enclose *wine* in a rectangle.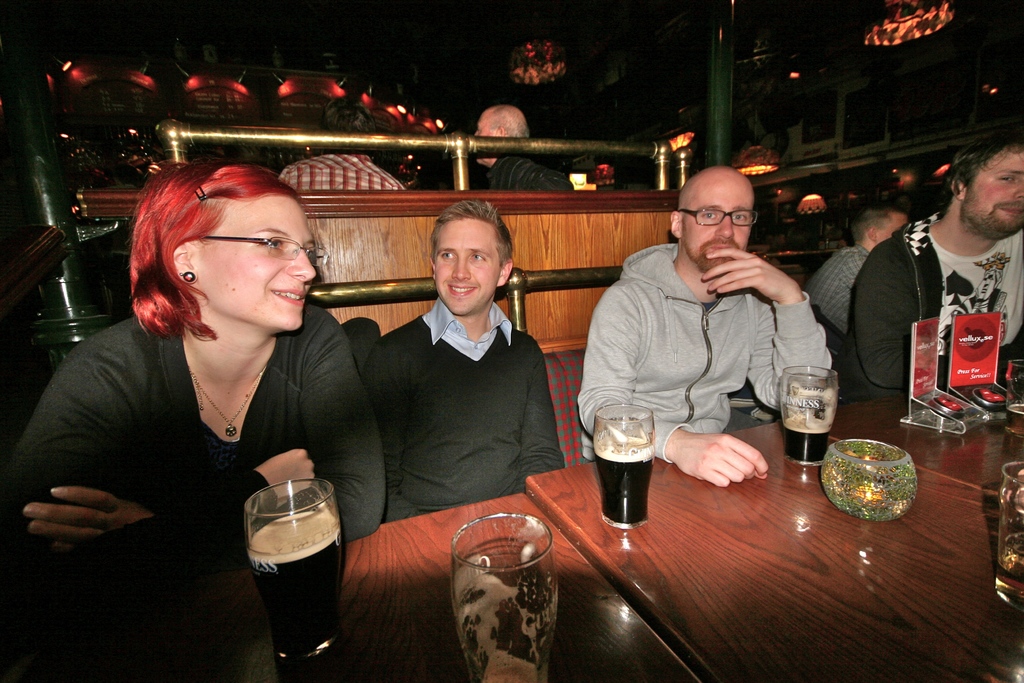
x1=783 y1=415 x2=831 y2=462.
